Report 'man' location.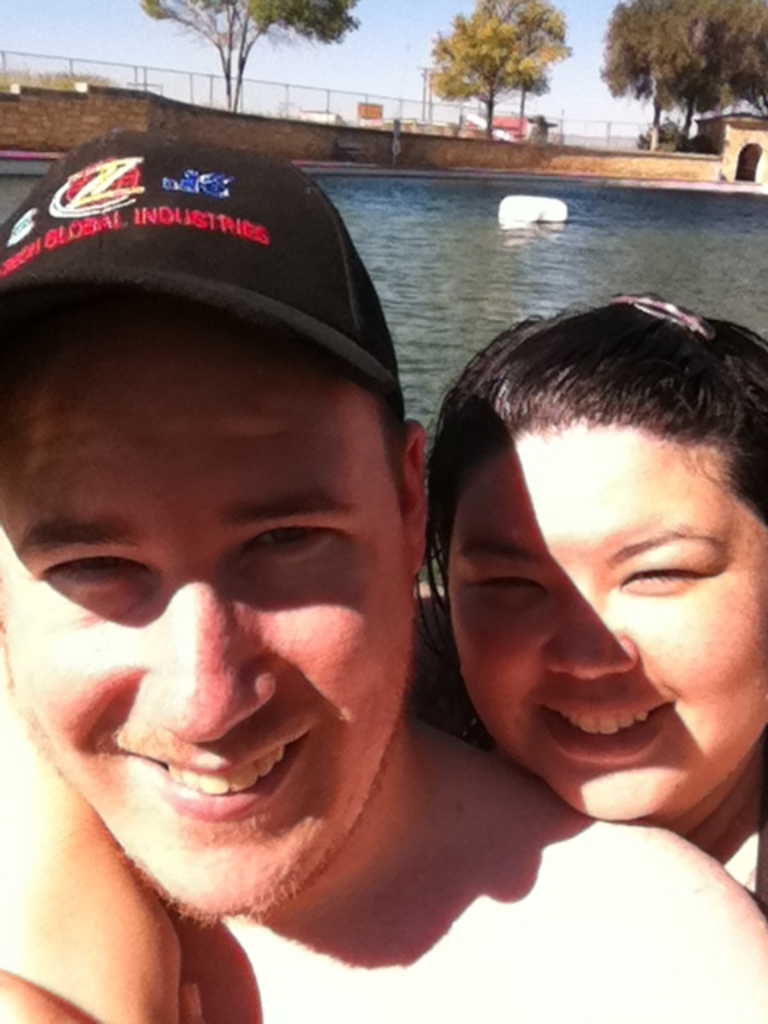
Report: crop(58, 150, 646, 1008).
